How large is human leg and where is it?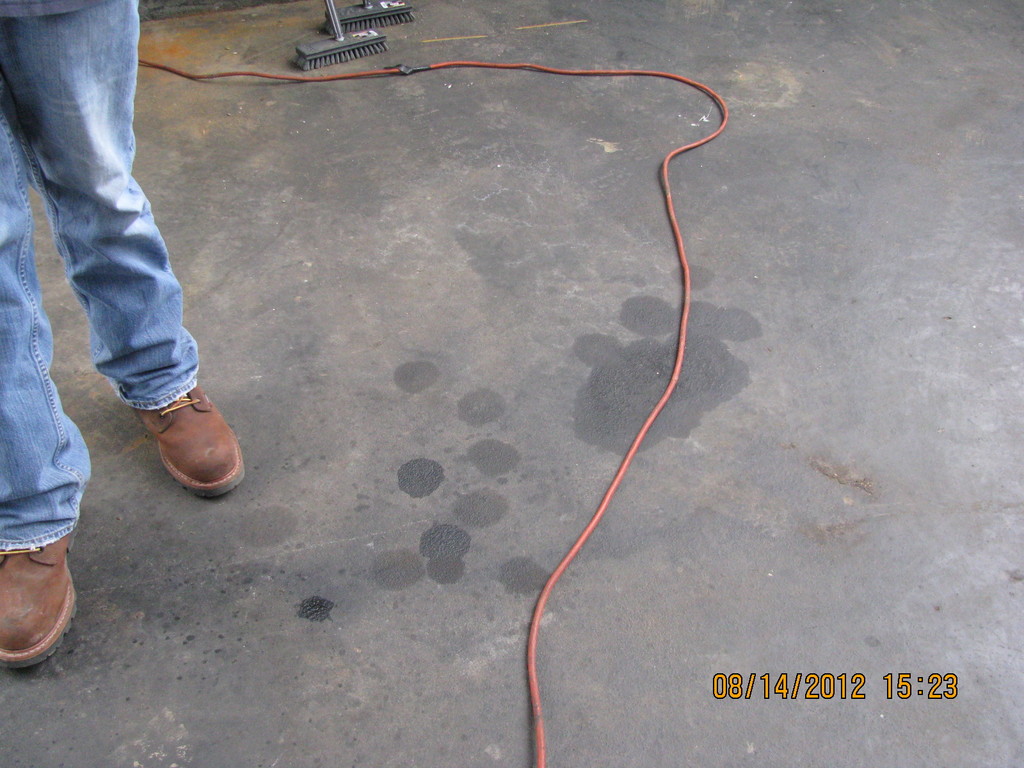
Bounding box: [left=0, top=95, right=89, bottom=668].
